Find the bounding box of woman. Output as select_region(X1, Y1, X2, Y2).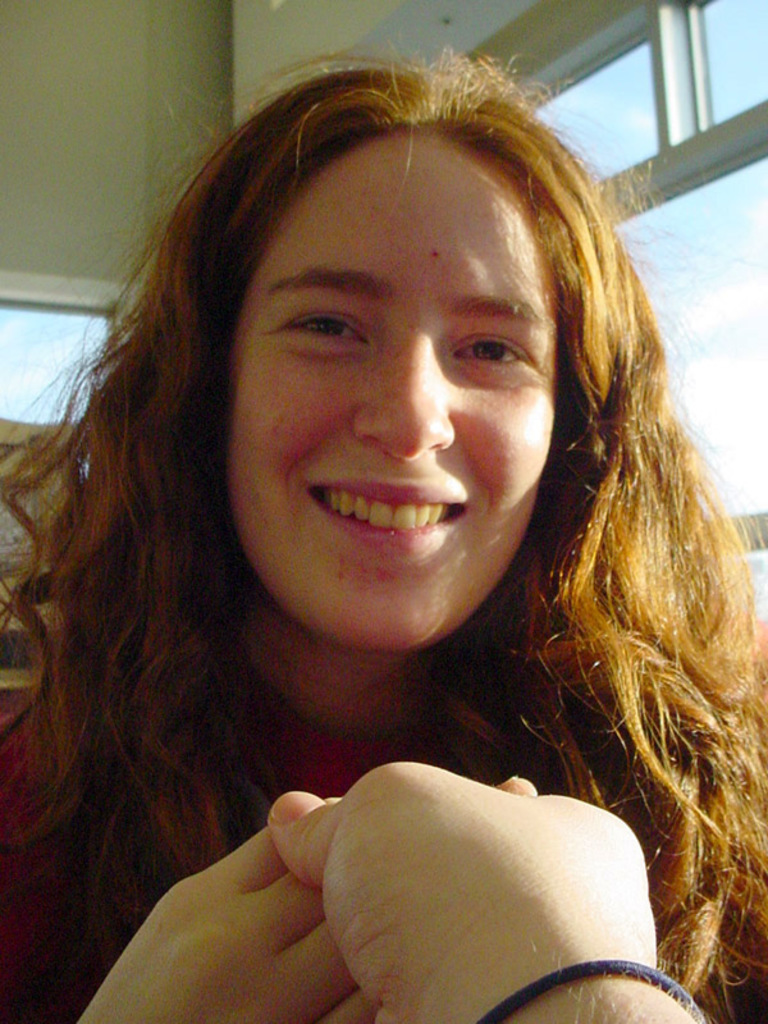
select_region(0, 23, 767, 1023).
